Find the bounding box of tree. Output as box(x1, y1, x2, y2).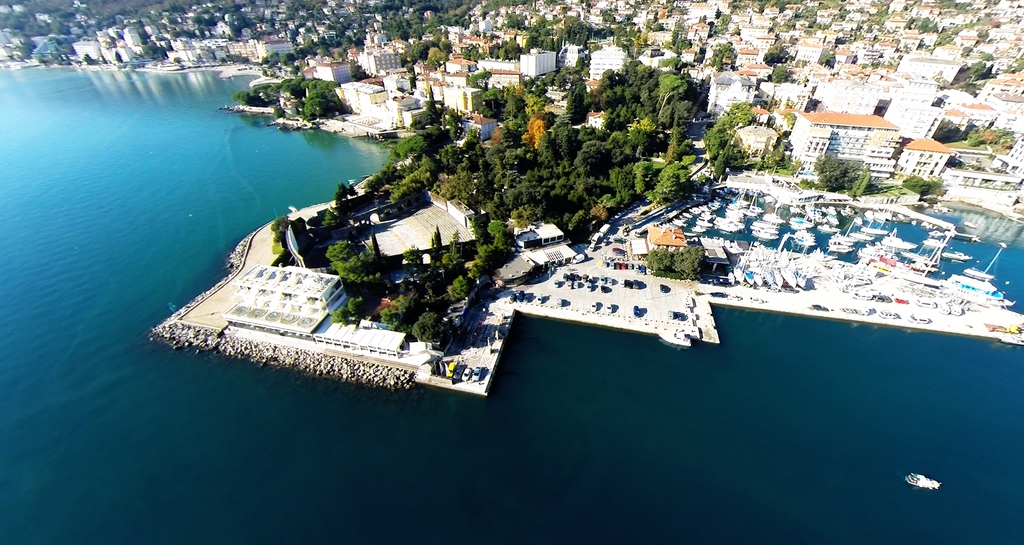
box(326, 241, 375, 297).
